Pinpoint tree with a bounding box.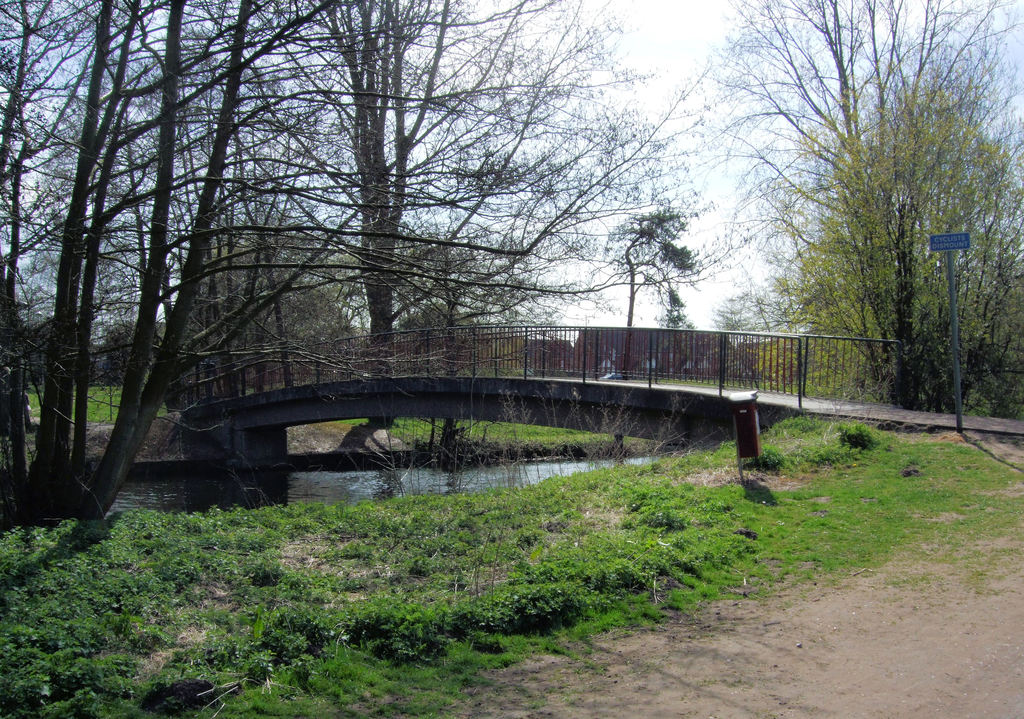
detection(698, 0, 1020, 416).
